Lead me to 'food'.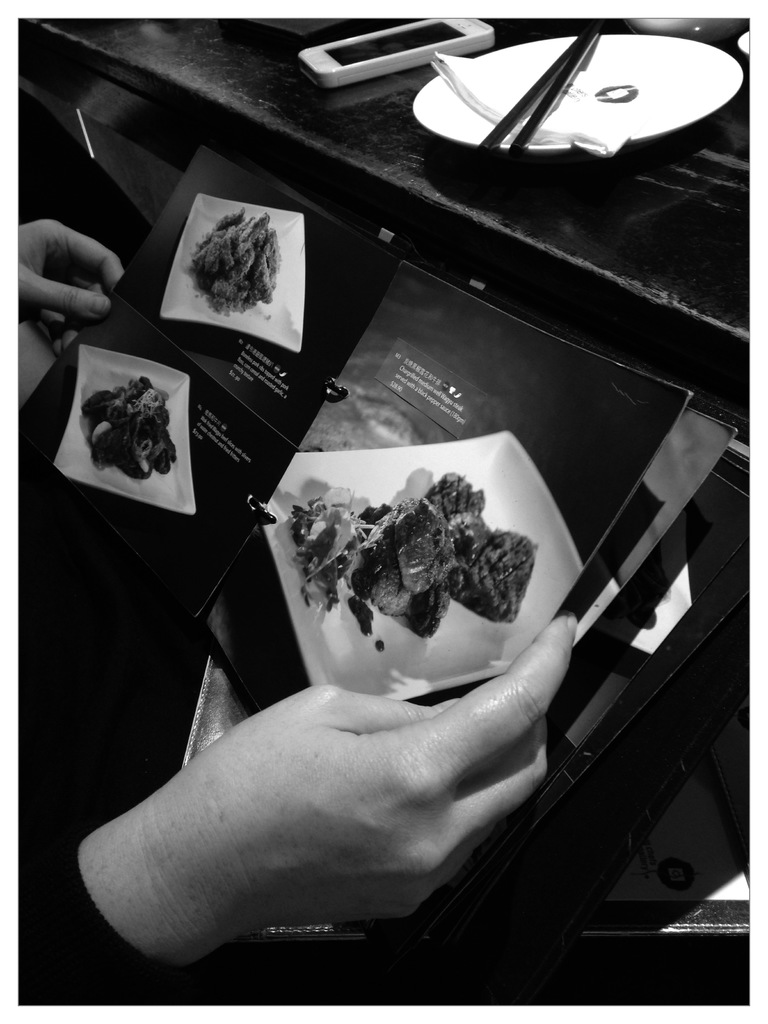
Lead to select_region(298, 474, 536, 648).
